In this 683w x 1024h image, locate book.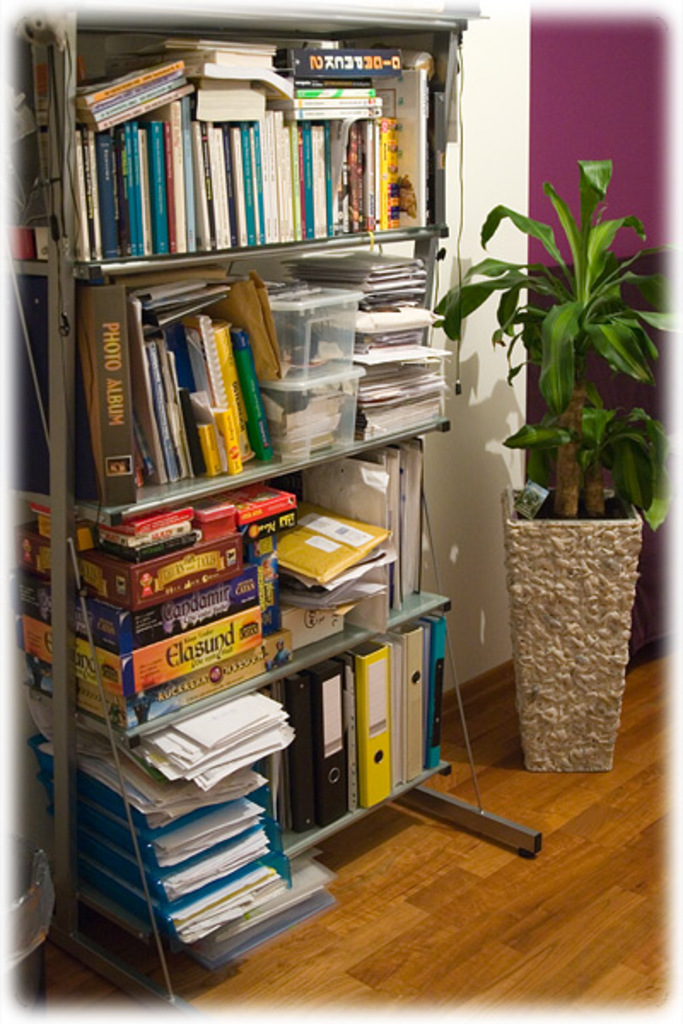
Bounding box: locate(17, 271, 138, 505).
